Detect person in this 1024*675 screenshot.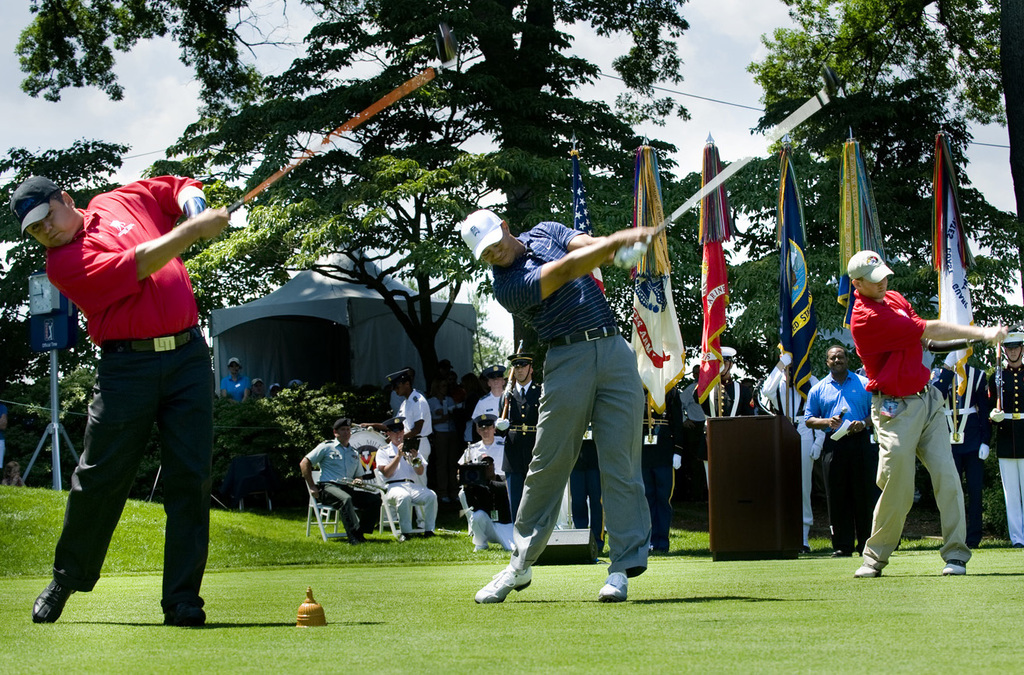
Detection: (left=381, top=368, right=431, bottom=536).
